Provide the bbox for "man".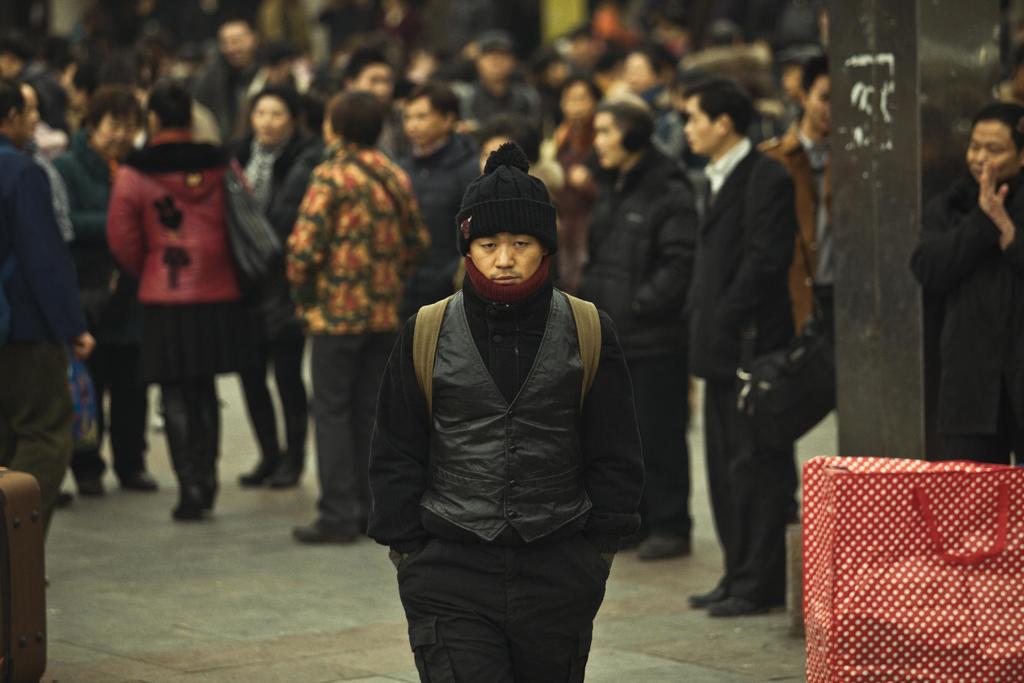
left=464, top=42, right=545, bottom=151.
